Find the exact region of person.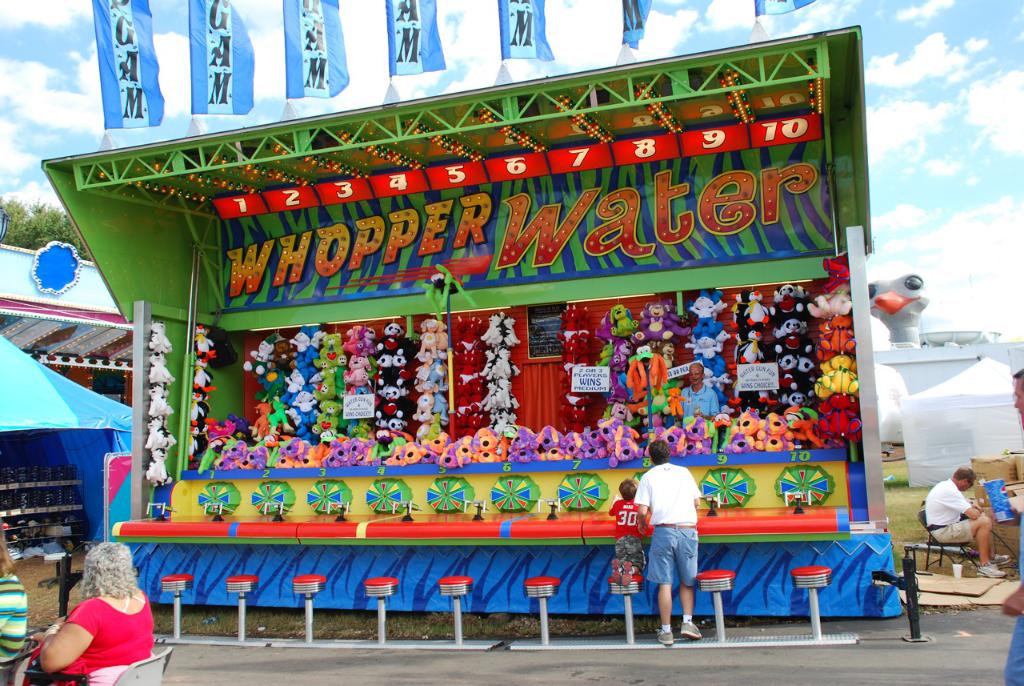
Exact region: 0:521:27:672.
